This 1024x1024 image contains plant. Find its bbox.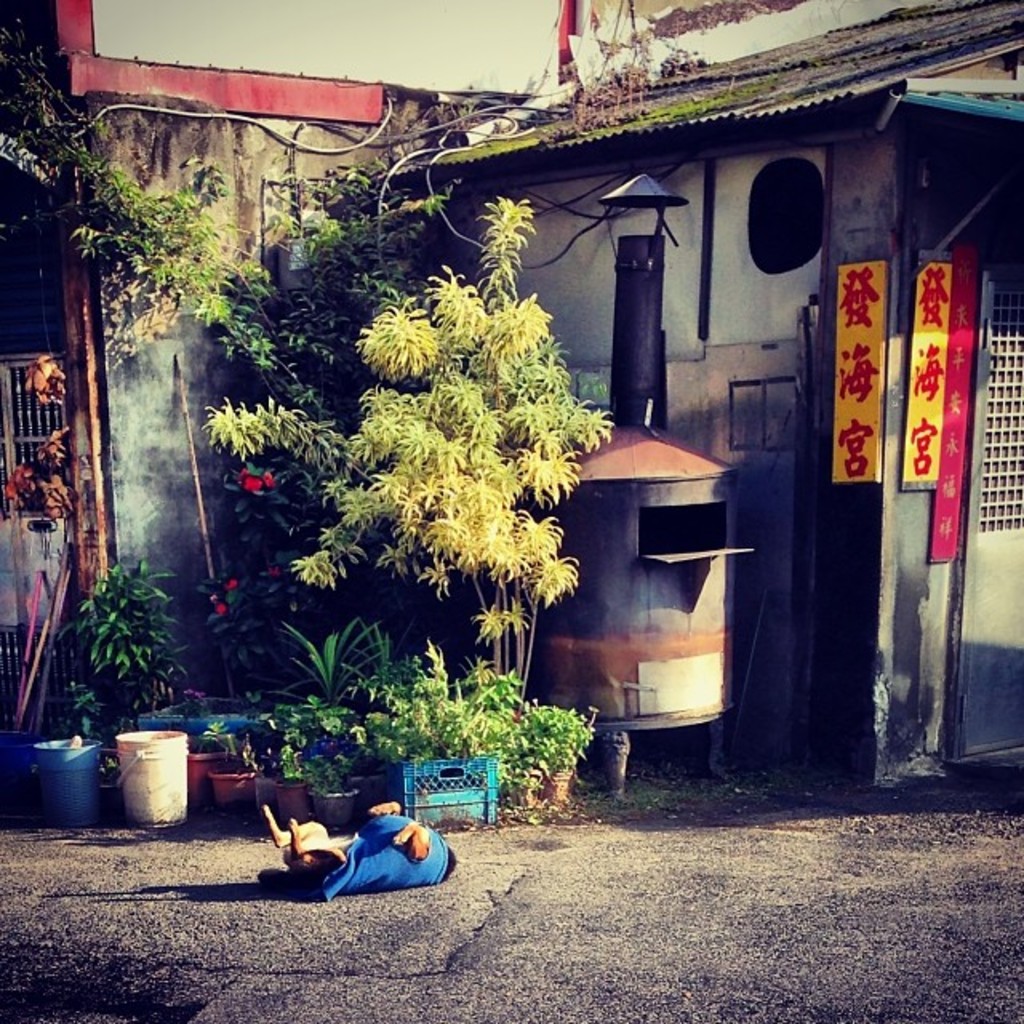
box(274, 202, 430, 379).
